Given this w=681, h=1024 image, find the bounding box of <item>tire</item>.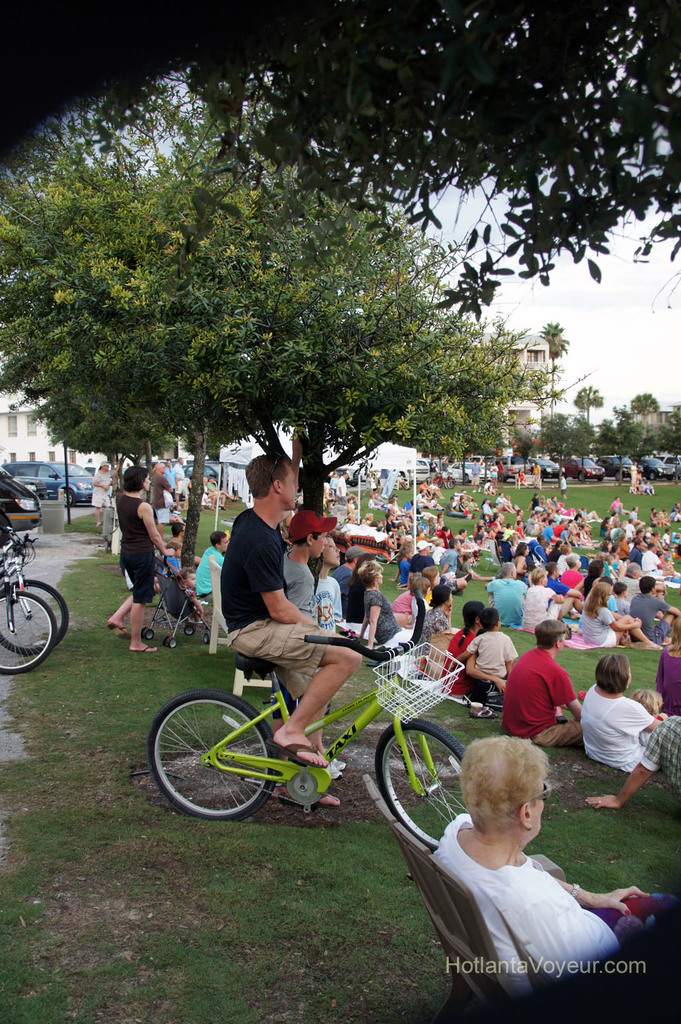
203, 631, 212, 642.
